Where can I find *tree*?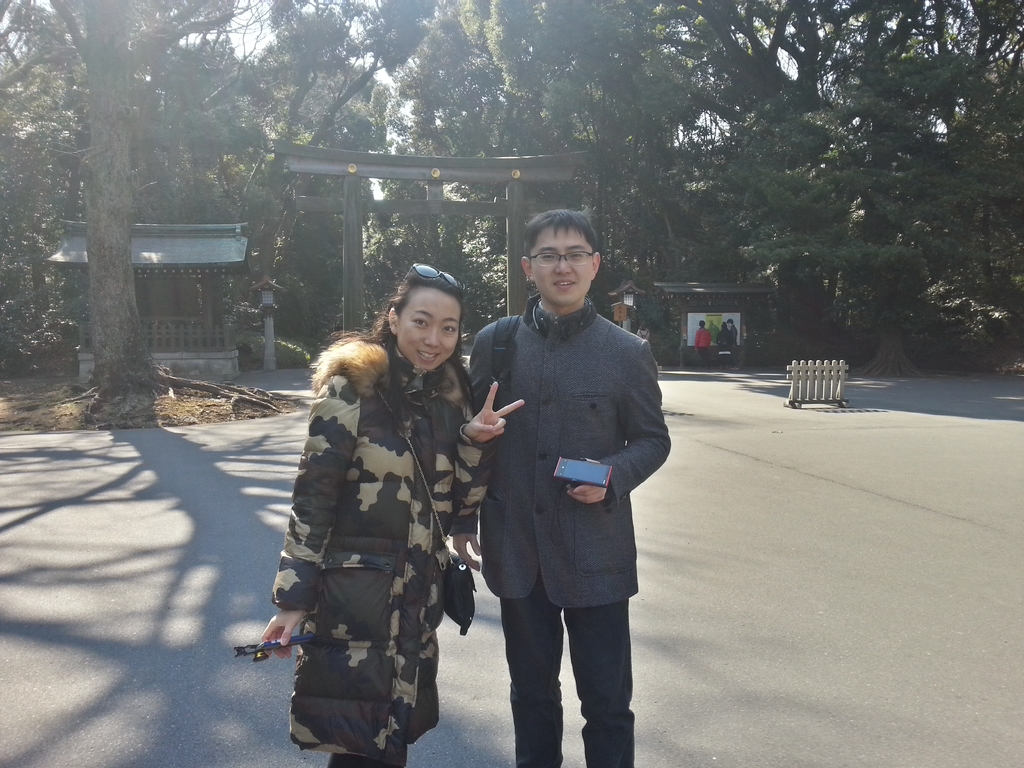
You can find it at 395 3 531 346.
